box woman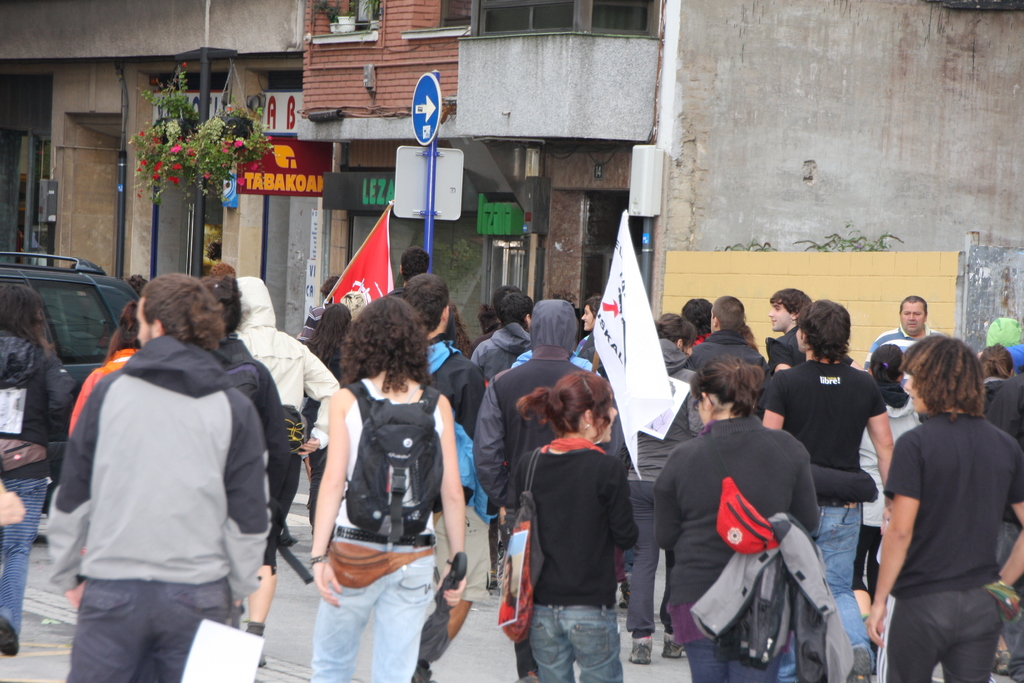
<box>298,299,358,555</box>
